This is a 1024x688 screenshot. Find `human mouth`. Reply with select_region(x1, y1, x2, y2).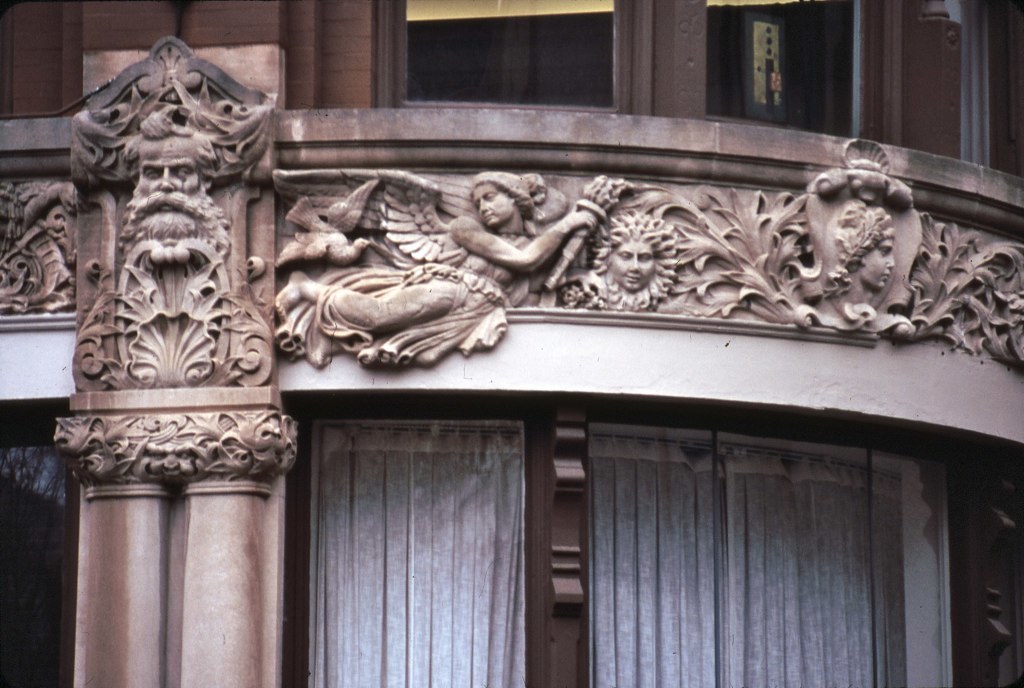
select_region(481, 212, 494, 220).
